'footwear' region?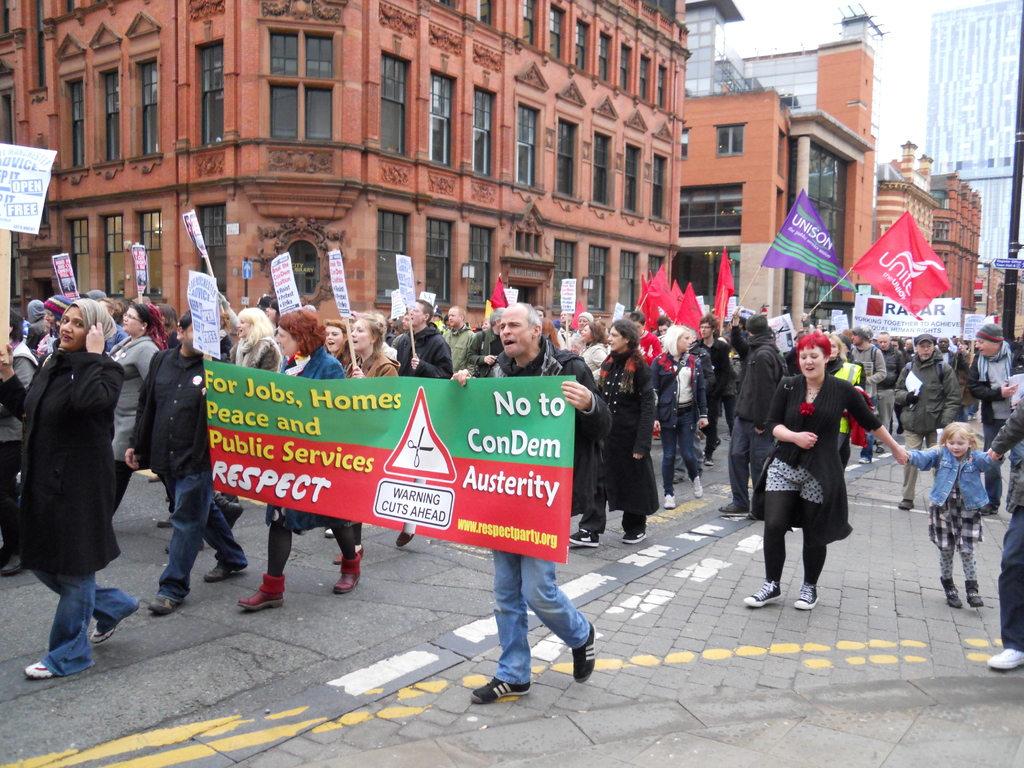
x1=148, y1=601, x2=180, y2=611
